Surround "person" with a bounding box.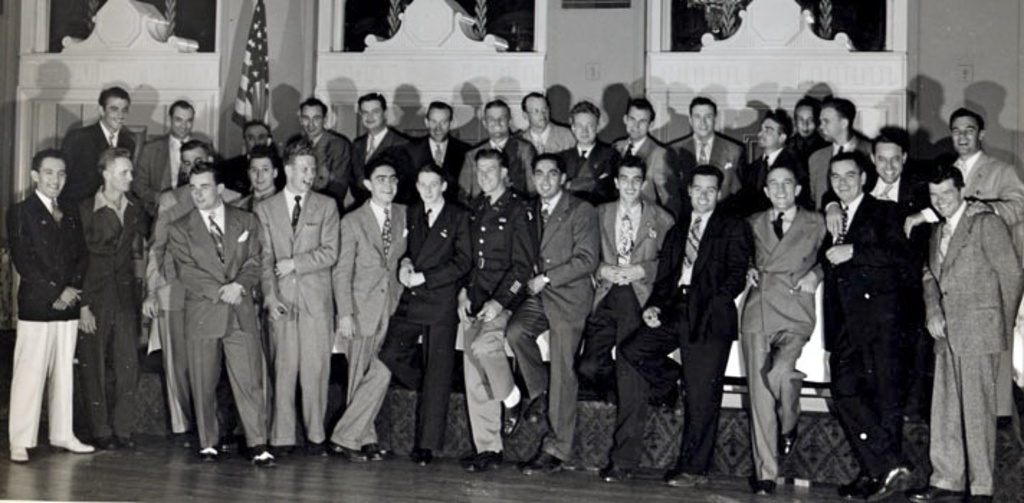
select_region(393, 98, 463, 201).
